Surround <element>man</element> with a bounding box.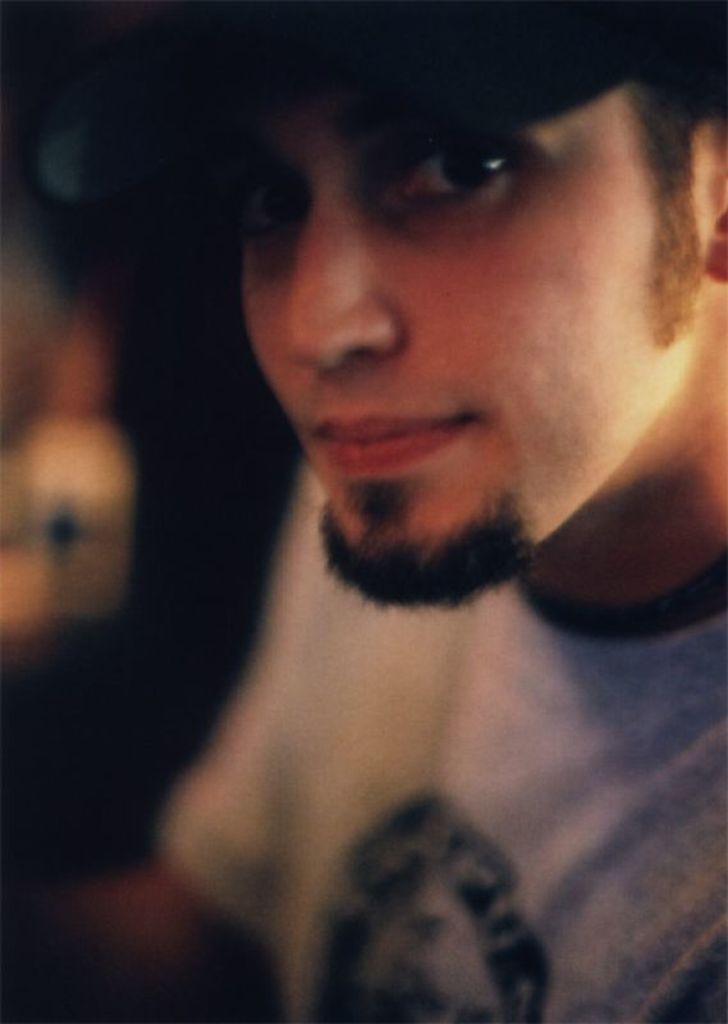
156, 87, 725, 1019.
